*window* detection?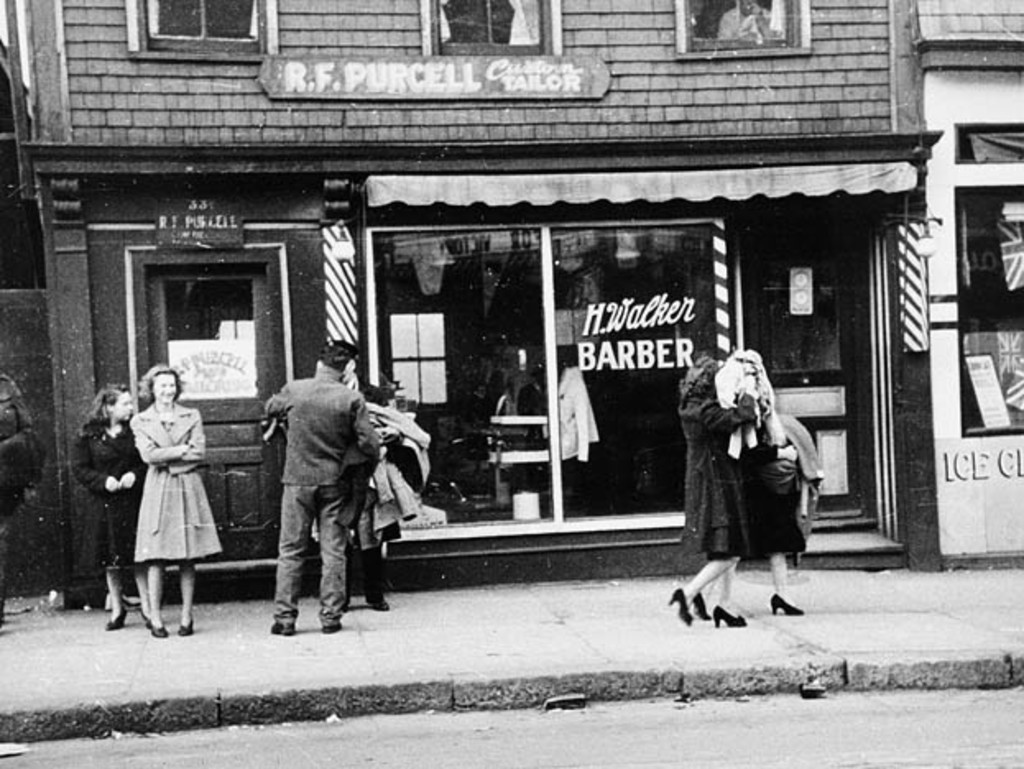
[416,0,564,54]
